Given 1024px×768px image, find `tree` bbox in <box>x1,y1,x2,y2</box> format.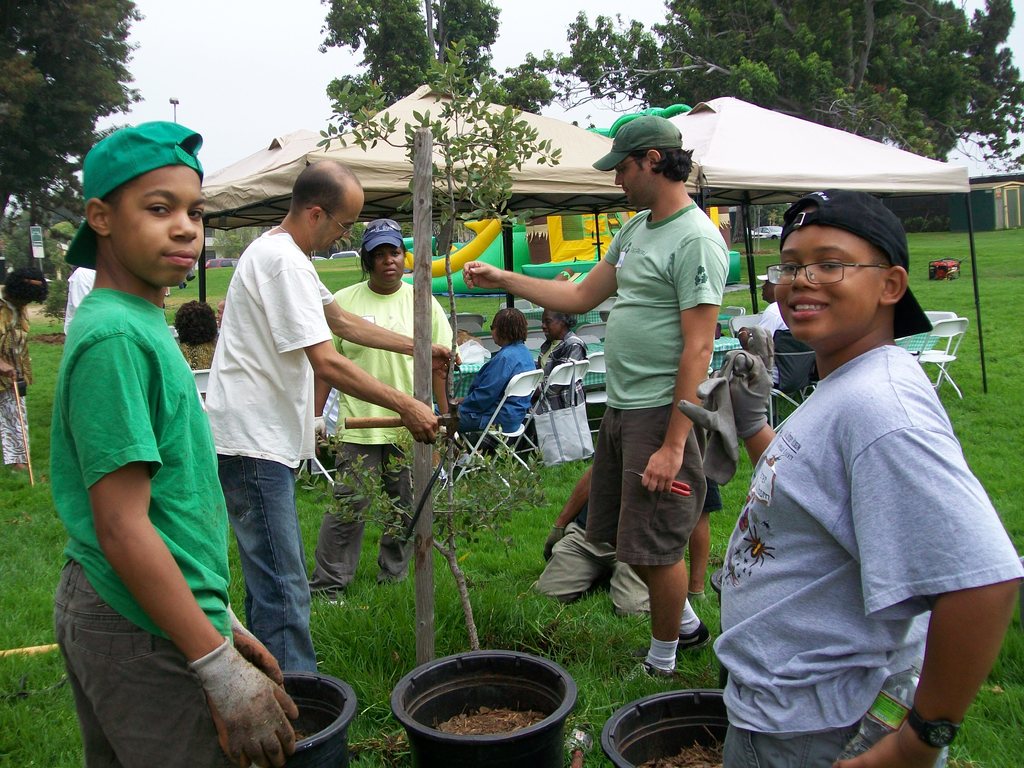
<box>0,0,160,228</box>.
